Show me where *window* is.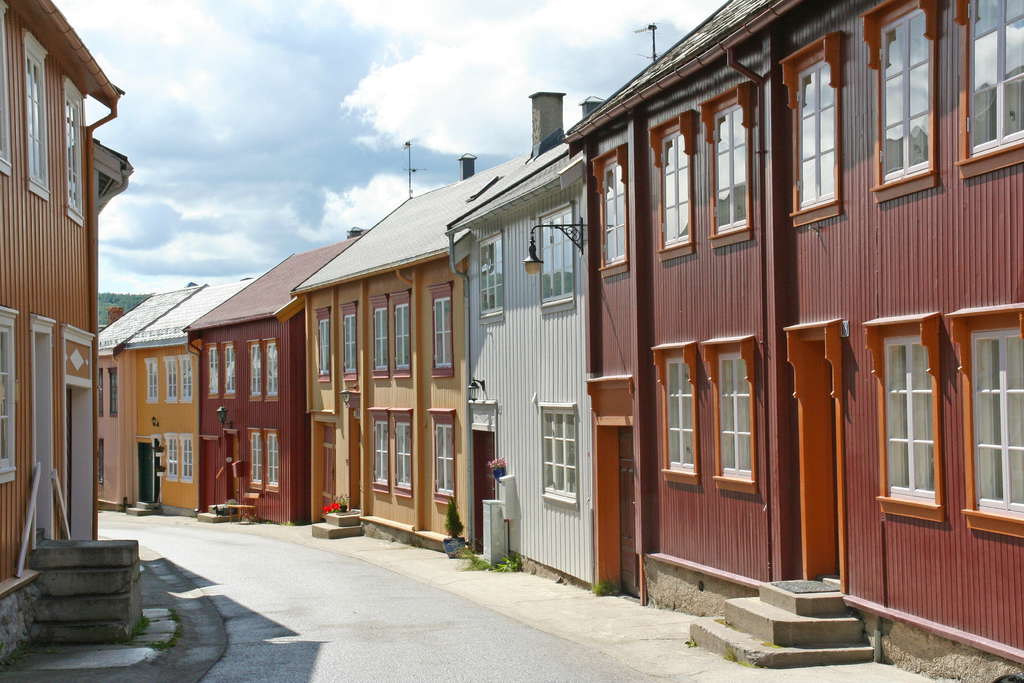
*window* is at Rect(650, 338, 701, 491).
